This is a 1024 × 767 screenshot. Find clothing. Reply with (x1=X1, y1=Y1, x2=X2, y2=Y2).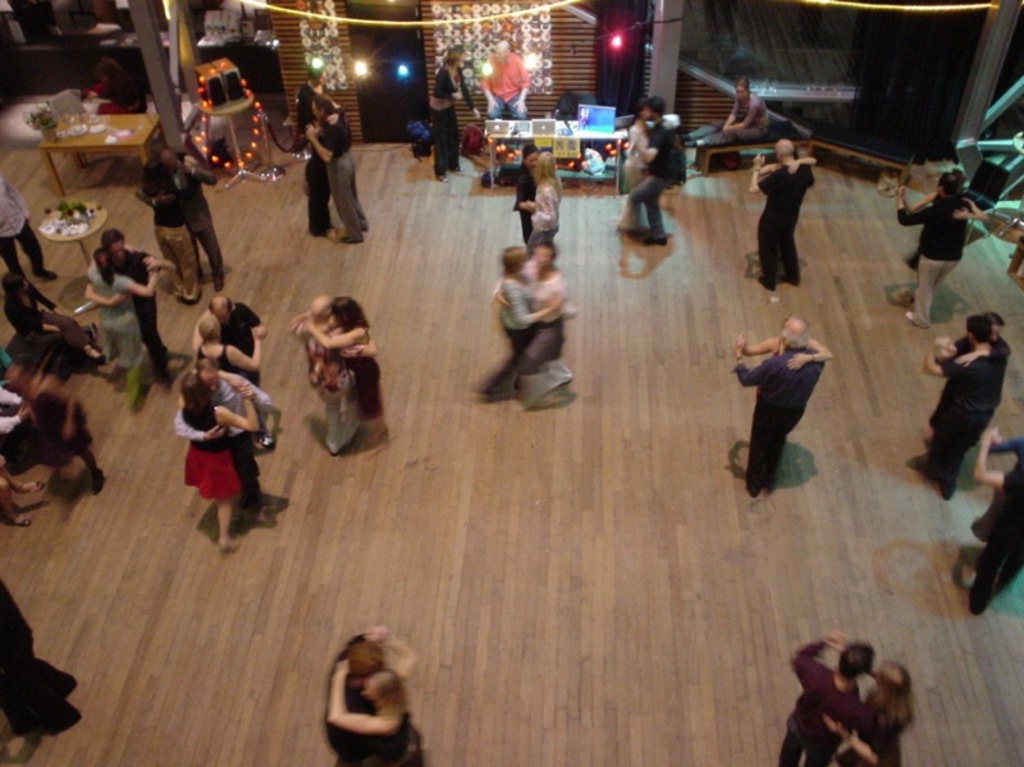
(x1=739, y1=339, x2=829, y2=490).
